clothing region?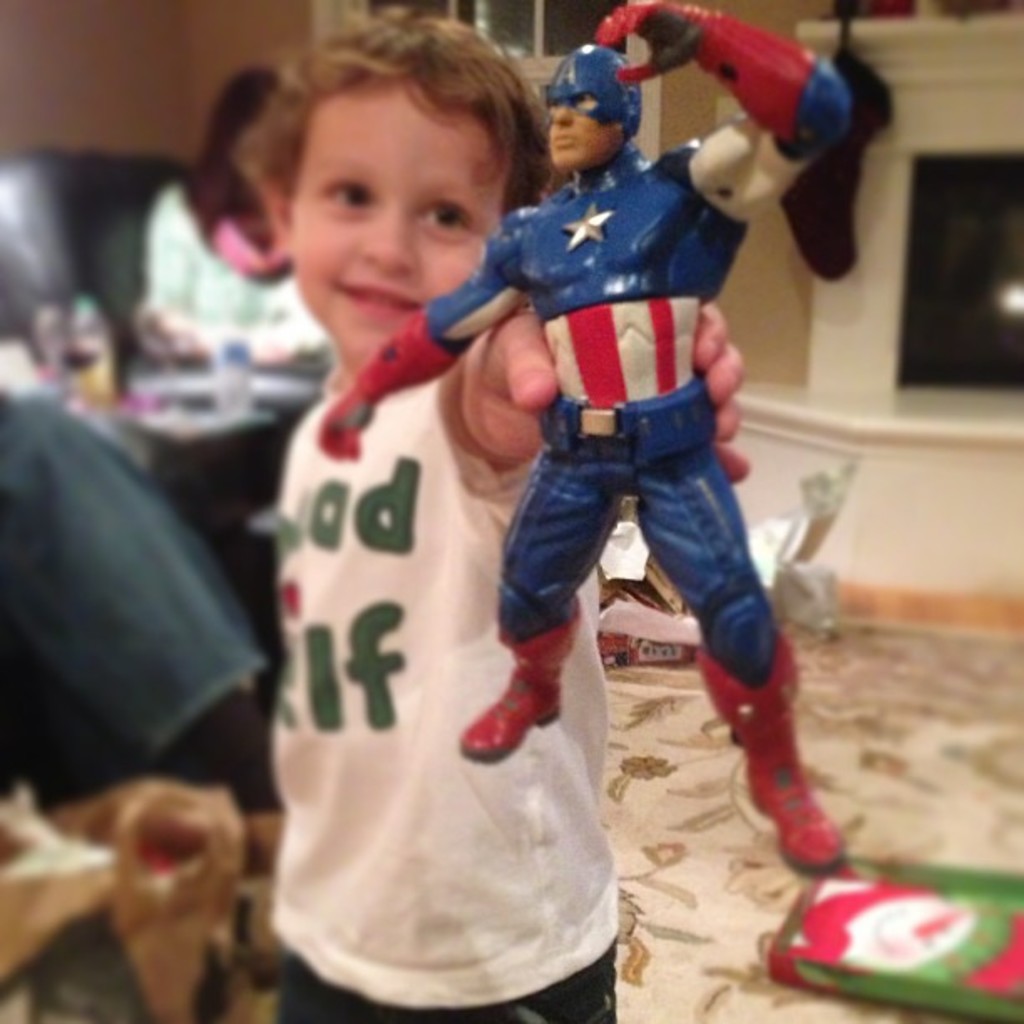
146, 172, 328, 338
